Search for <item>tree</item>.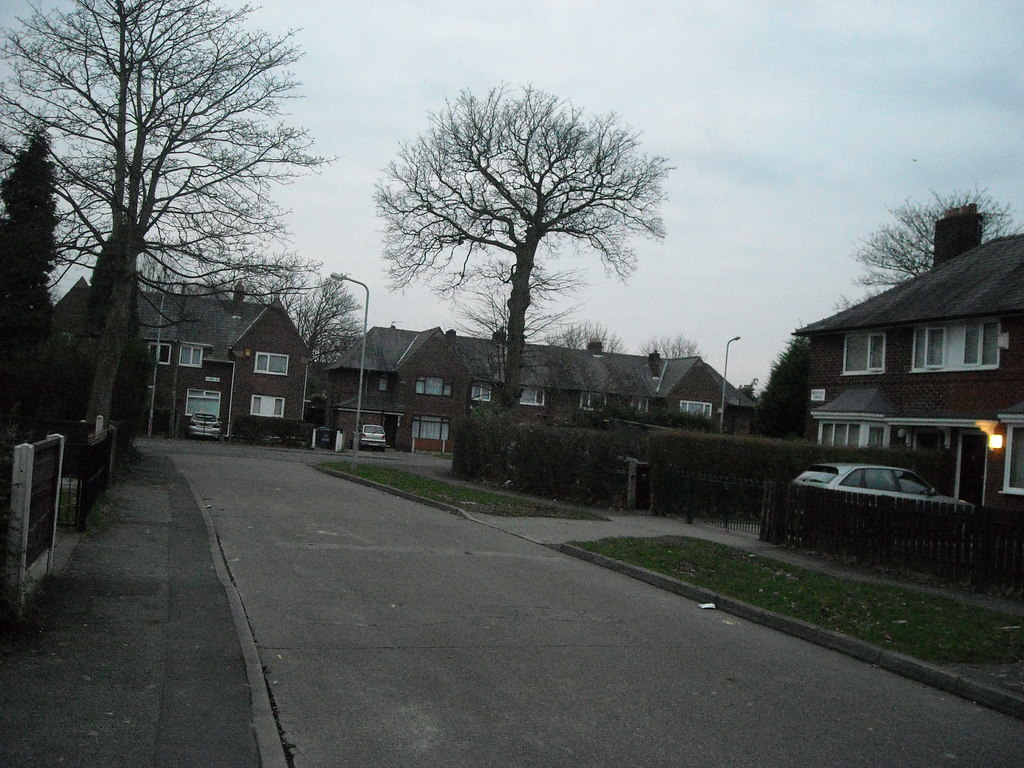
Found at left=748, top=319, right=812, bottom=444.
